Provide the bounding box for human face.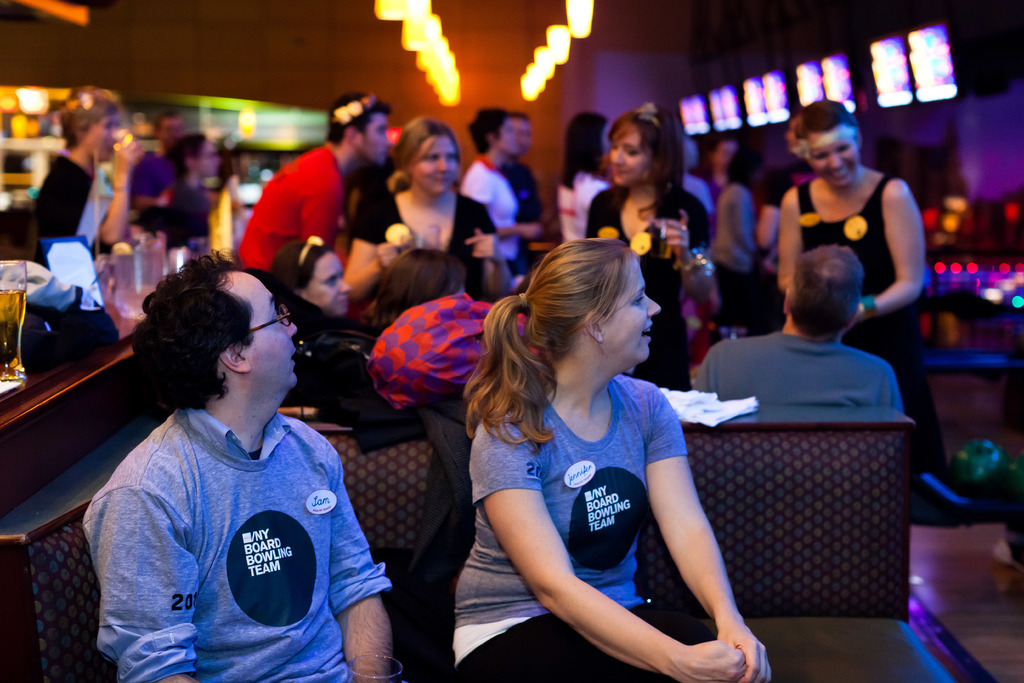
(x1=358, y1=114, x2=388, y2=167).
